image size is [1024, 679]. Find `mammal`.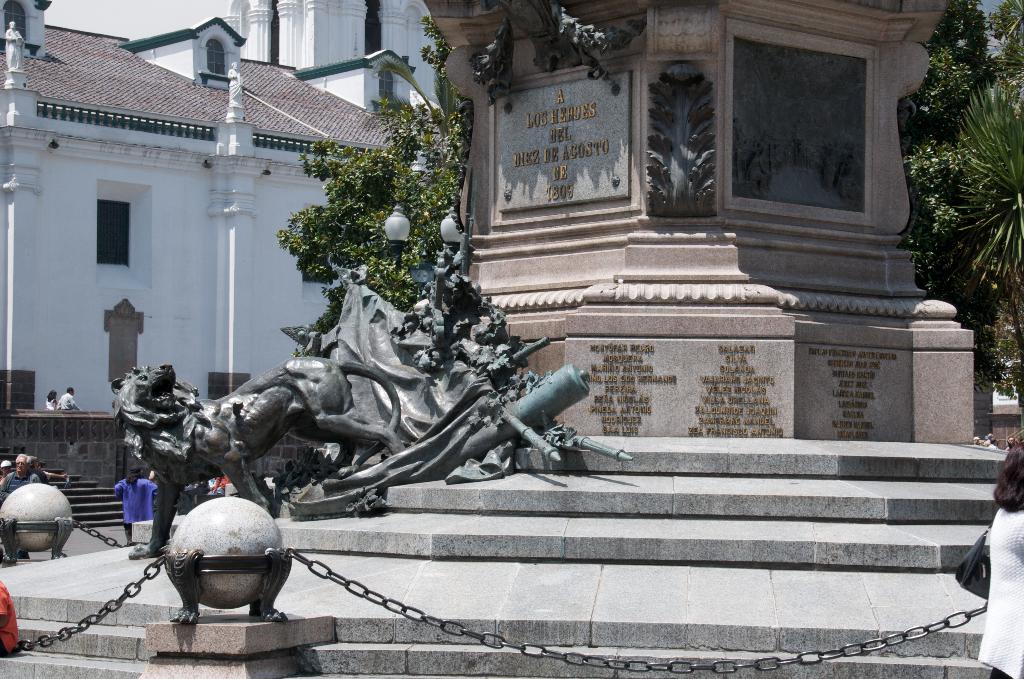
29:459:70:481.
